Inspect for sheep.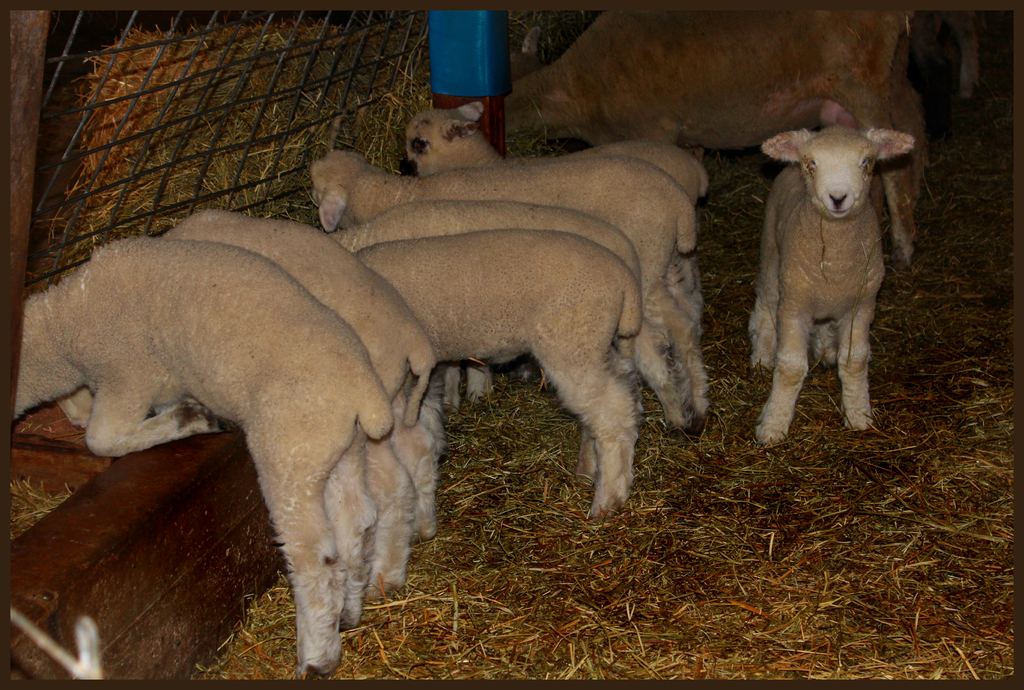
Inspection: Rect(737, 115, 914, 455).
